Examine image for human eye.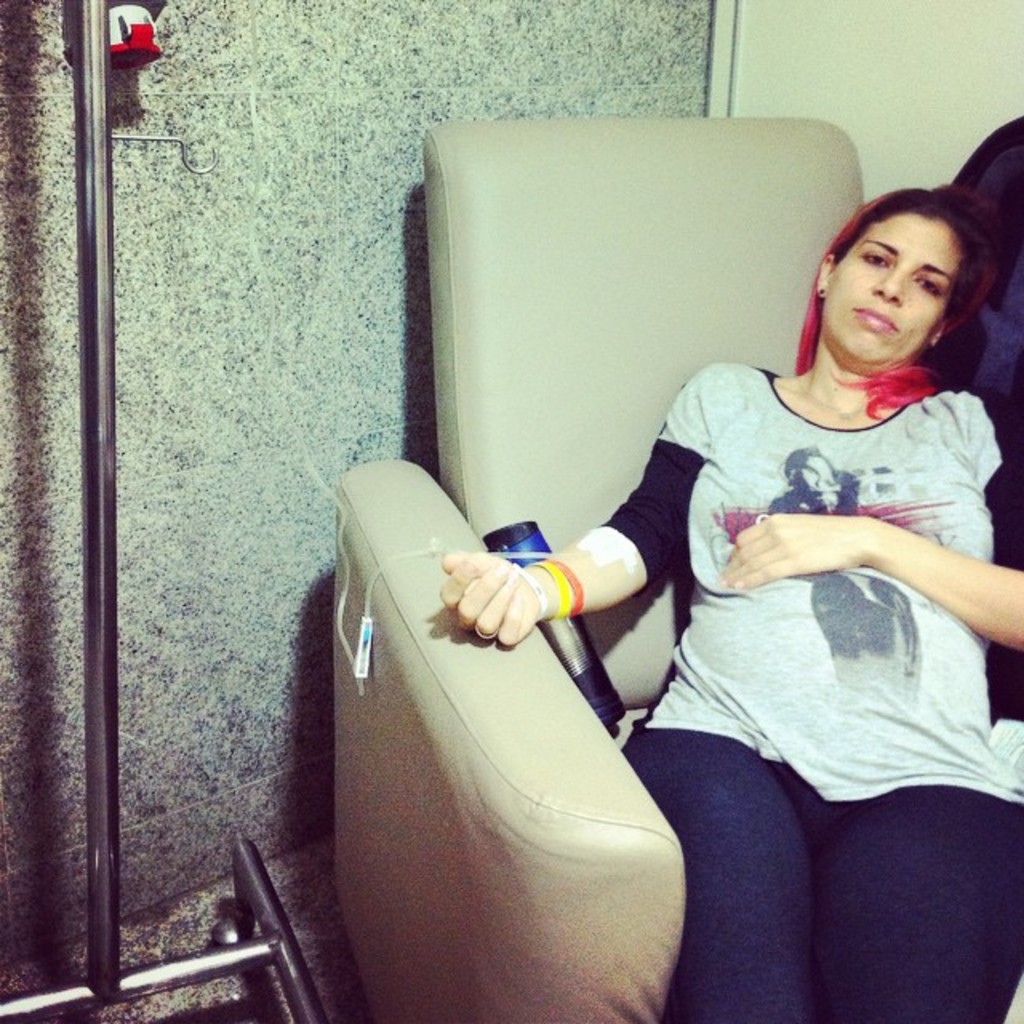
Examination result: pyautogui.locateOnScreen(850, 240, 899, 277).
